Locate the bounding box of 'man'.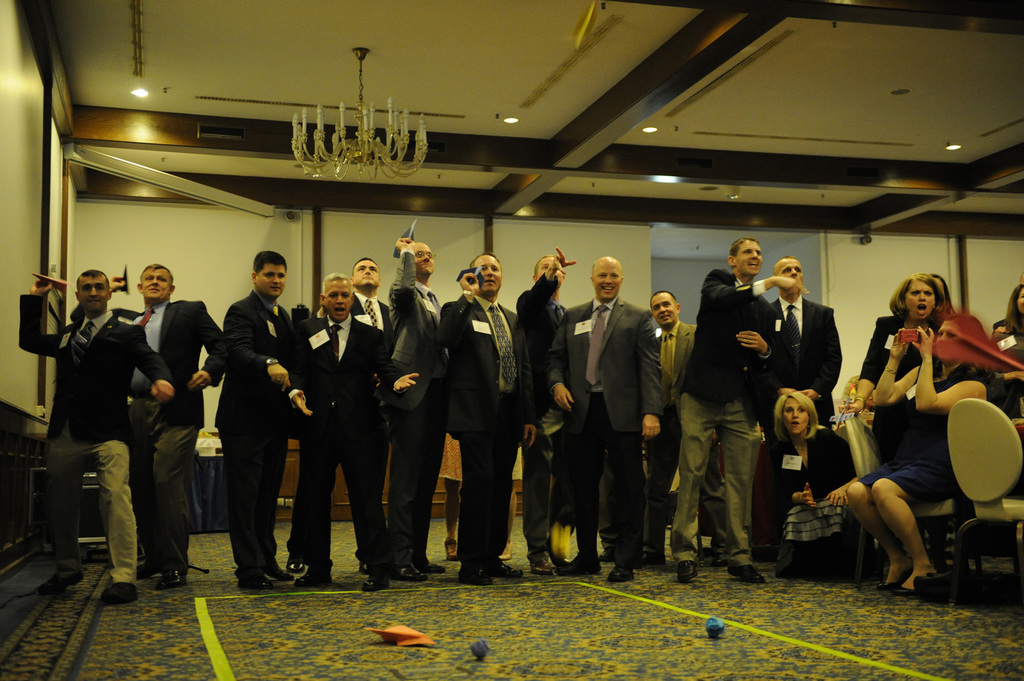
Bounding box: [x1=223, y1=254, x2=303, y2=592].
